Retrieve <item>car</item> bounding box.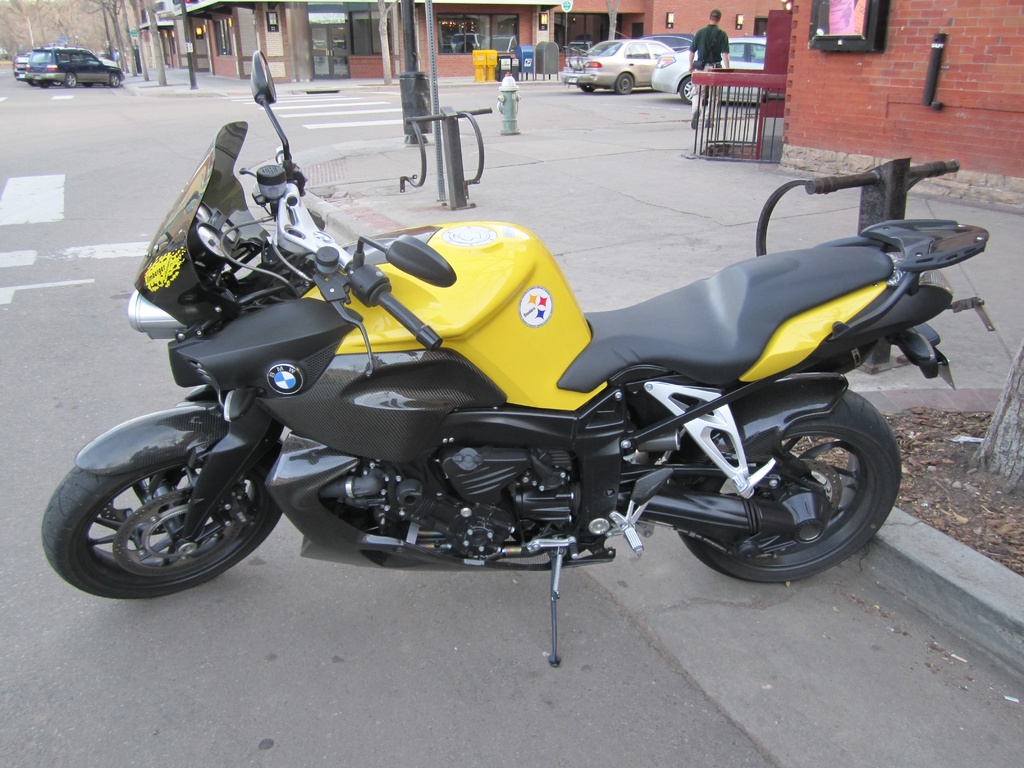
Bounding box: box=[10, 53, 30, 83].
